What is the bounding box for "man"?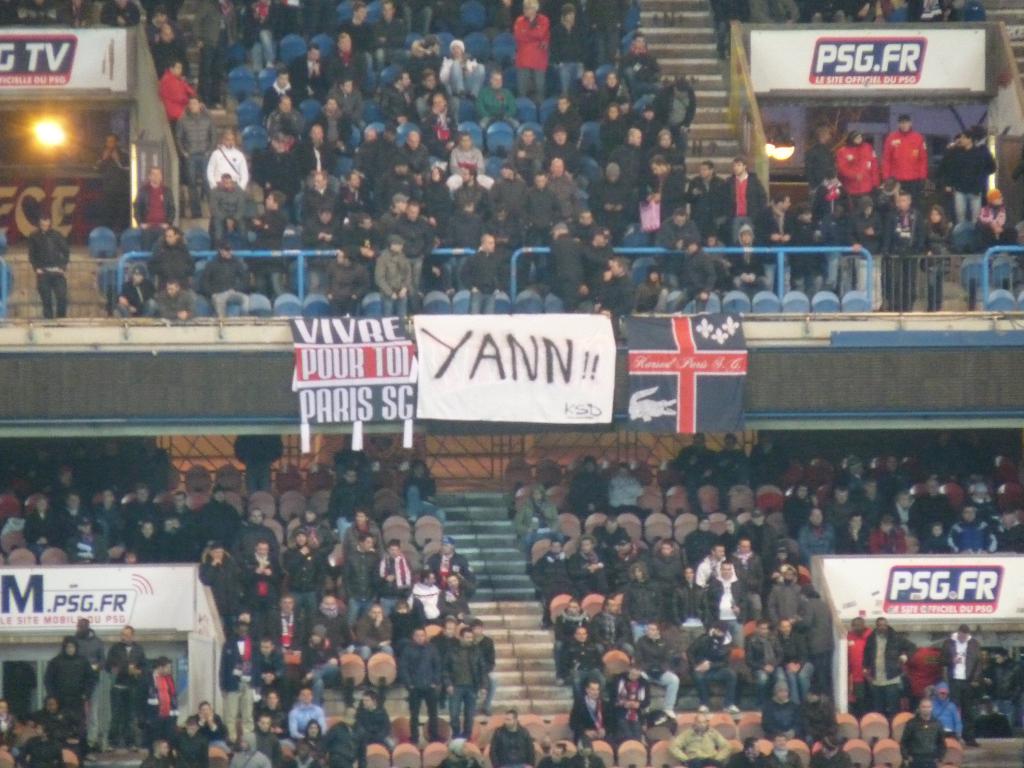
crop(196, 484, 242, 533).
